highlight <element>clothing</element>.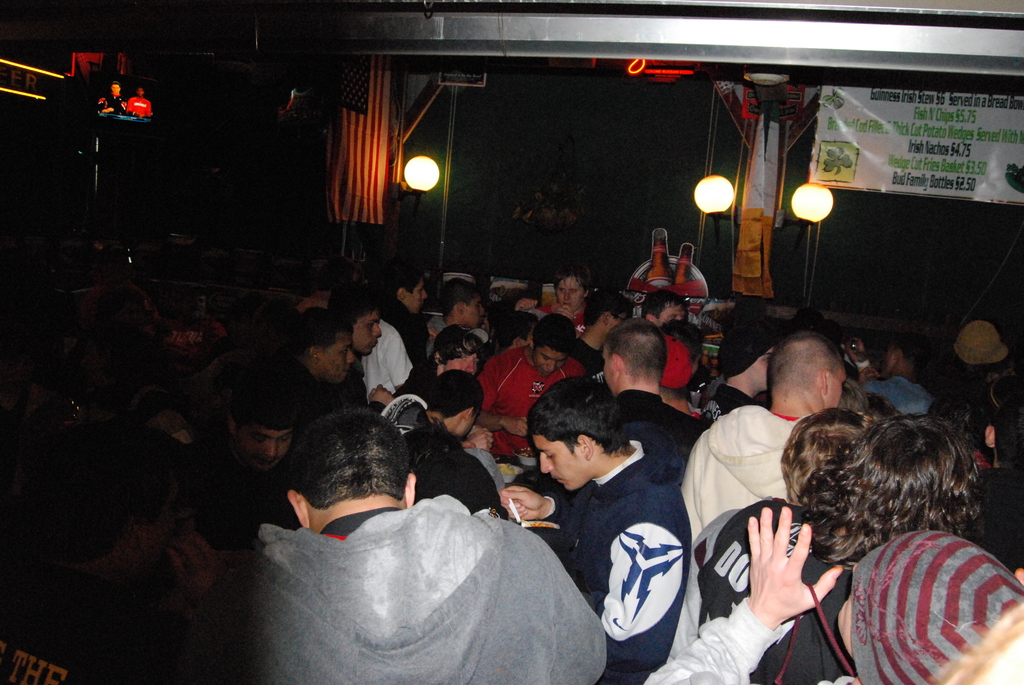
Highlighted region: [left=538, top=439, right=688, bottom=684].
